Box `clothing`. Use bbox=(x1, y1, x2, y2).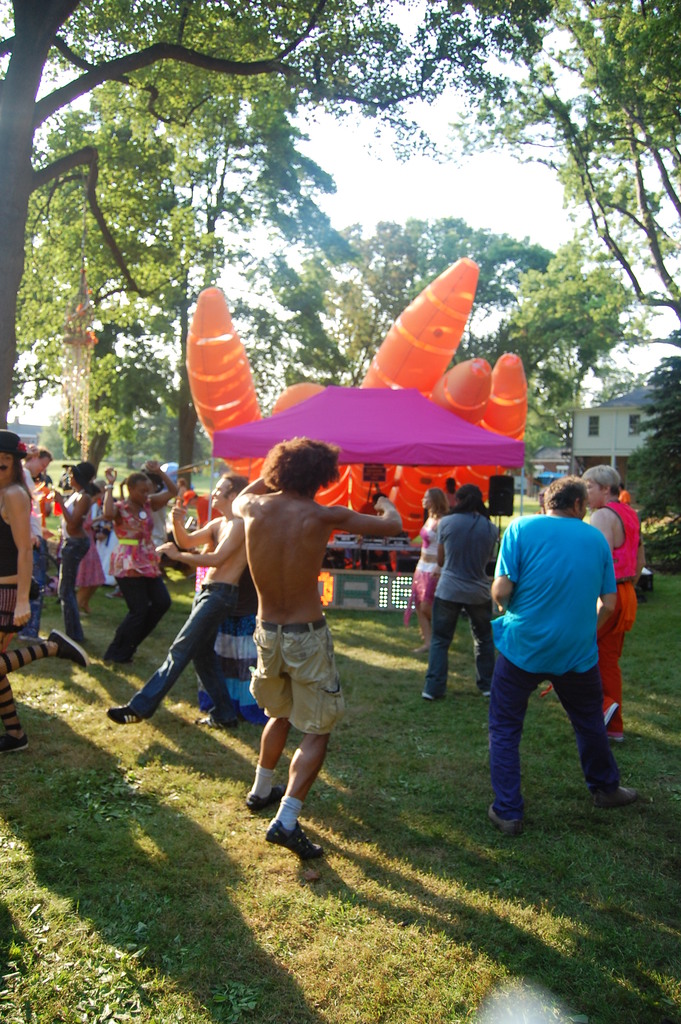
bbox=(243, 618, 340, 740).
